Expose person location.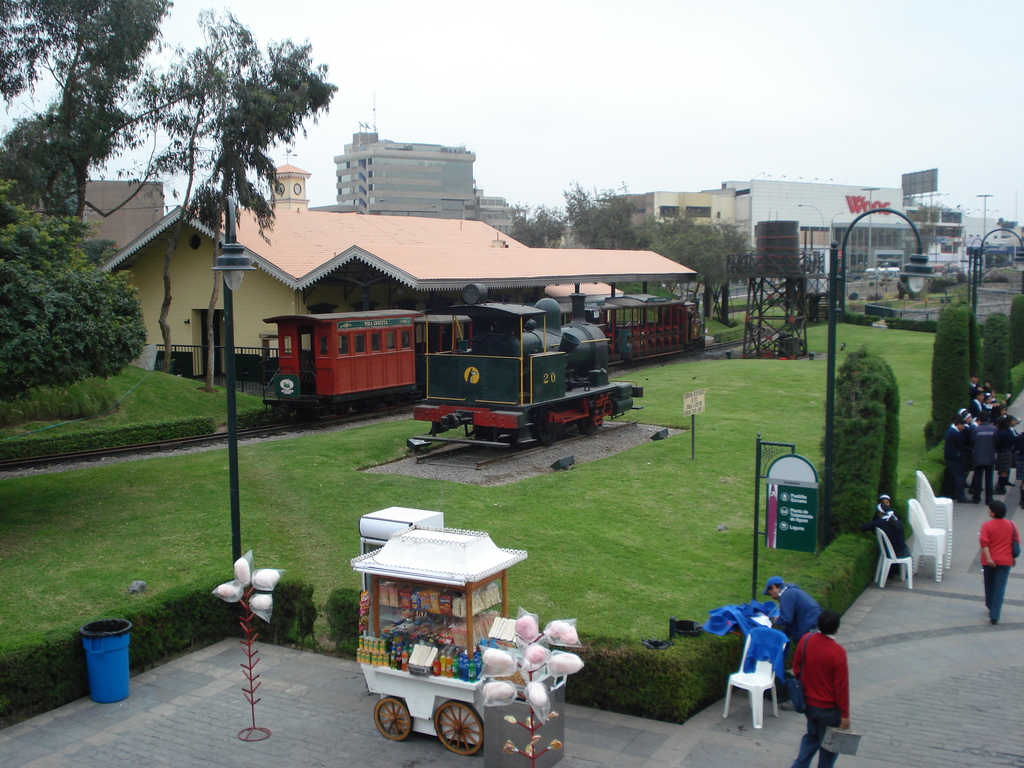
Exposed at 980:500:1020:627.
